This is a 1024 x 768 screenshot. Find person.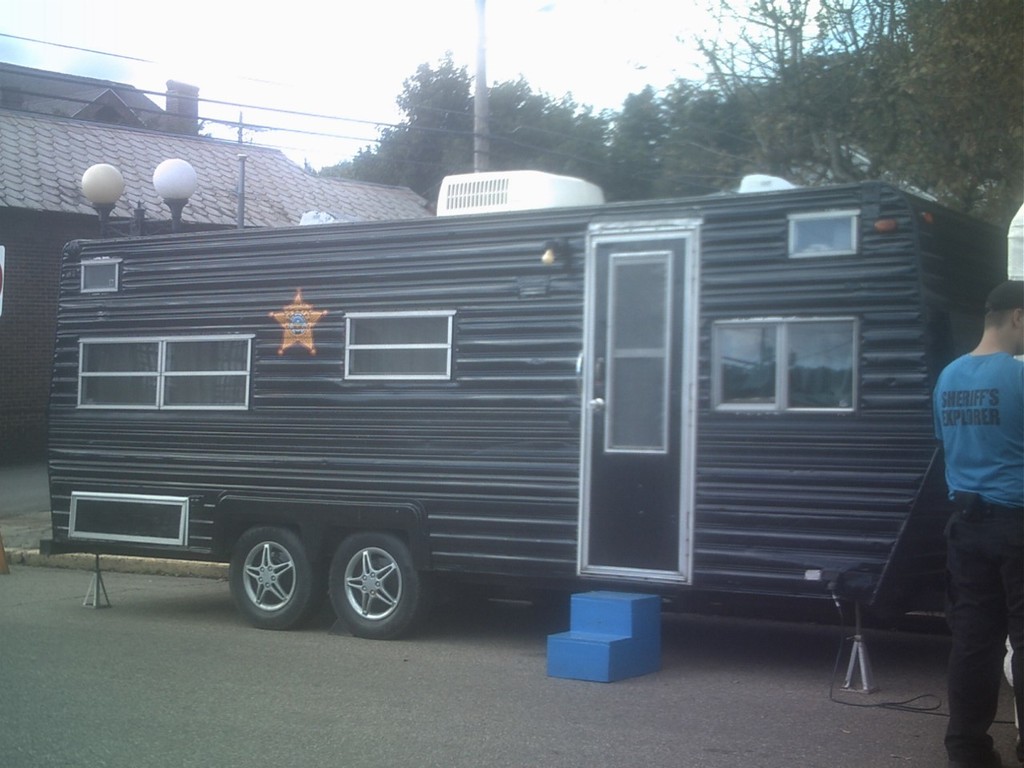
Bounding box: [x1=925, y1=313, x2=1023, y2=767].
